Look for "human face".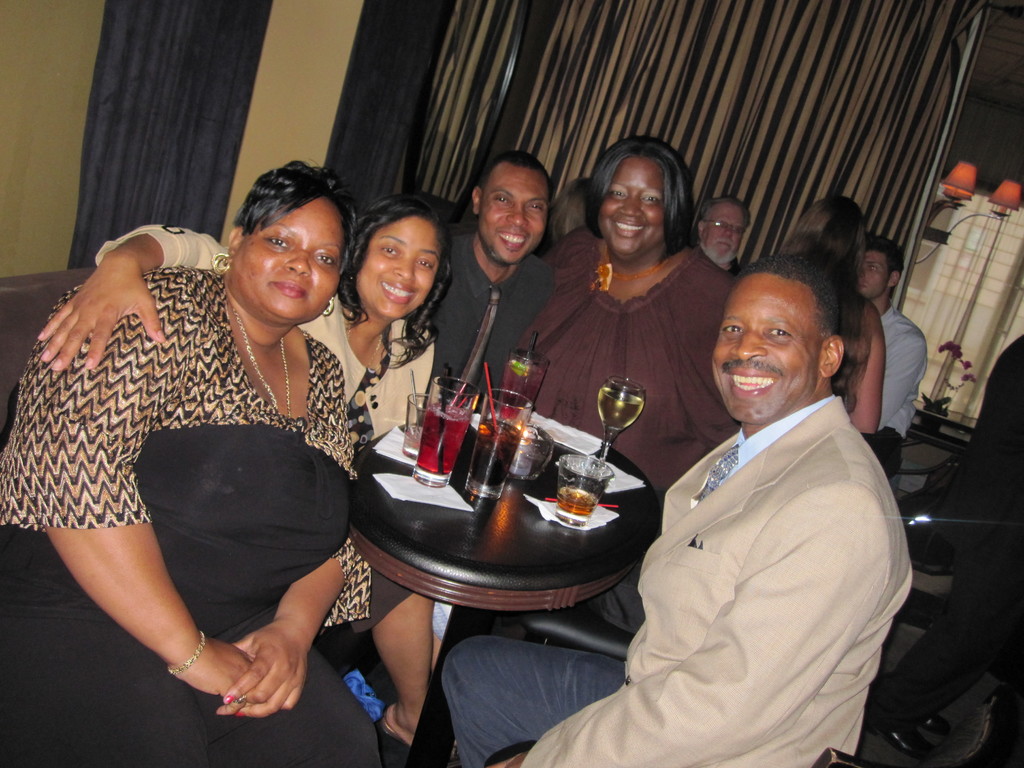
Found: bbox(599, 155, 666, 253).
